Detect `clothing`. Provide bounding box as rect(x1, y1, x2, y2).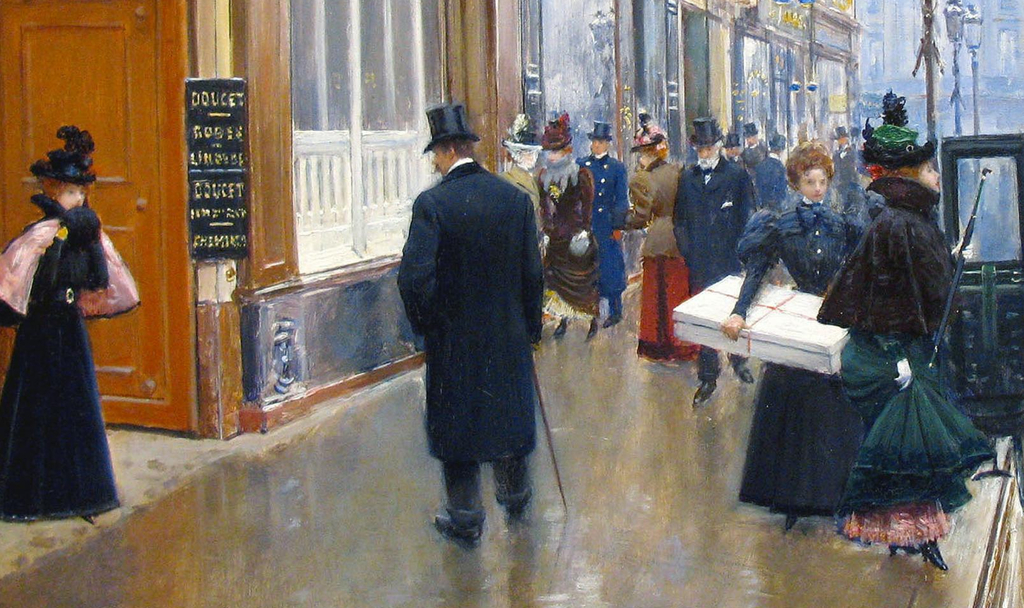
rect(398, 155, 545, 463).
